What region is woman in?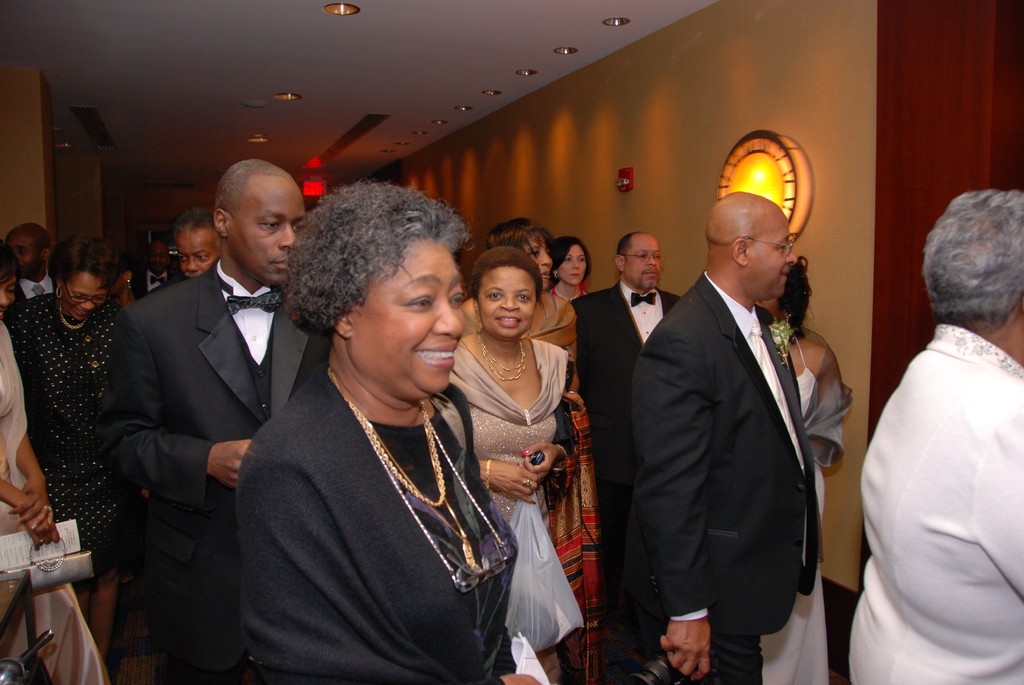
bbox=(1, 231, 124, 644).
